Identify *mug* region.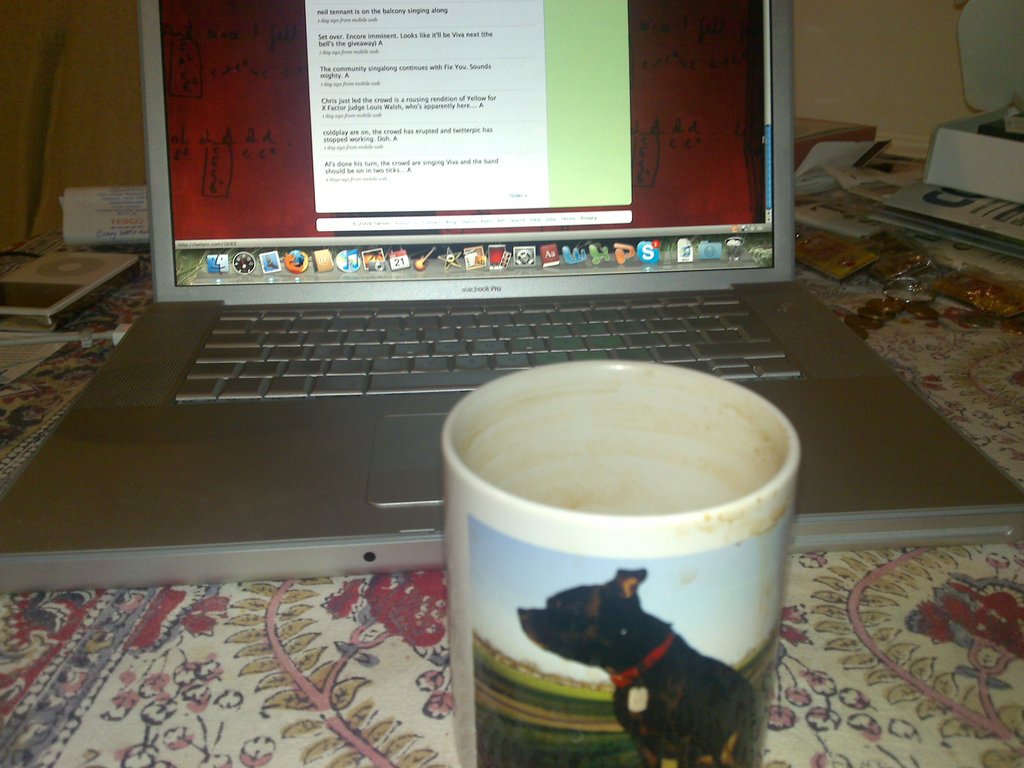
Region: (440, 361, 800, 767).
